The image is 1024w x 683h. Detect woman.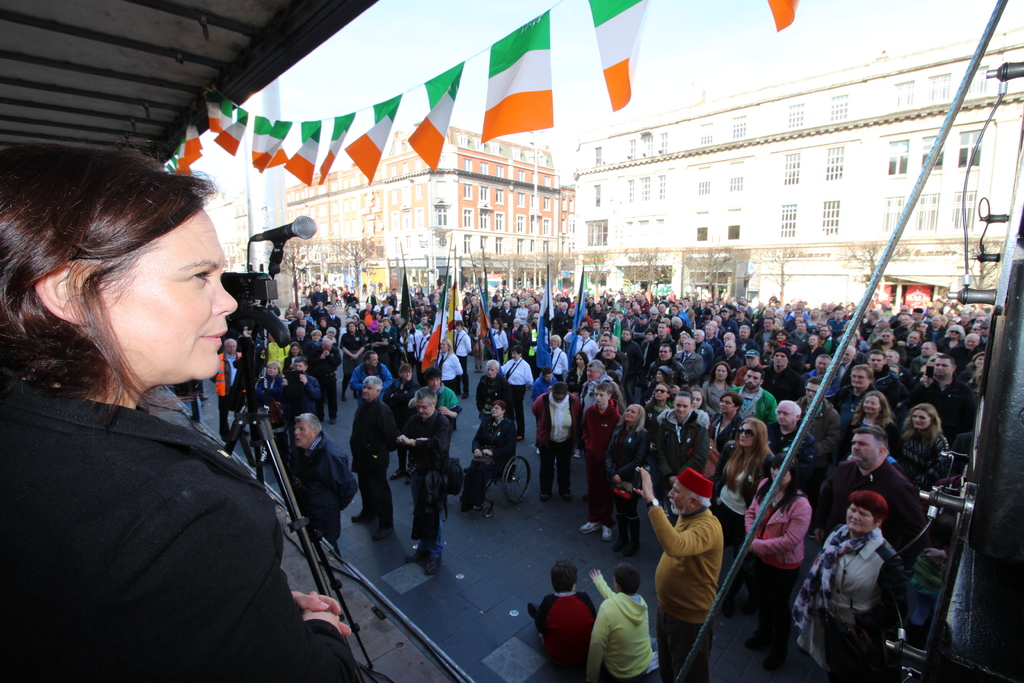
Detection: rect(844, 393, 895, 462).
